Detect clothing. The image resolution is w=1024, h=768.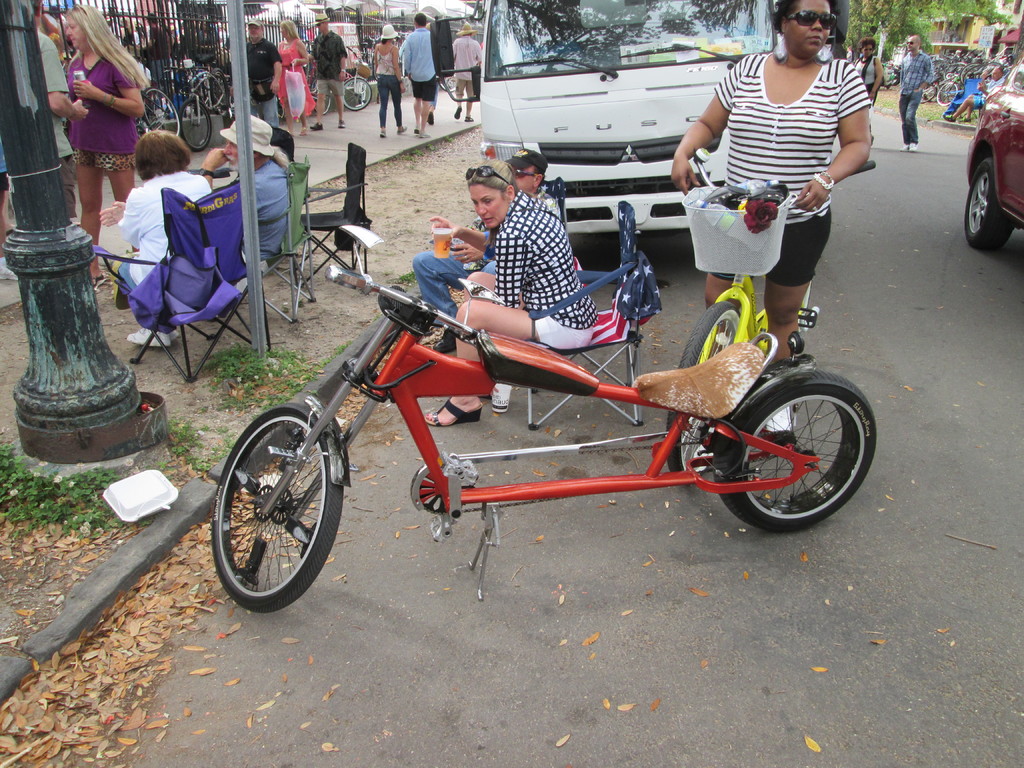
bbox=[448, 40, 485, 64].
